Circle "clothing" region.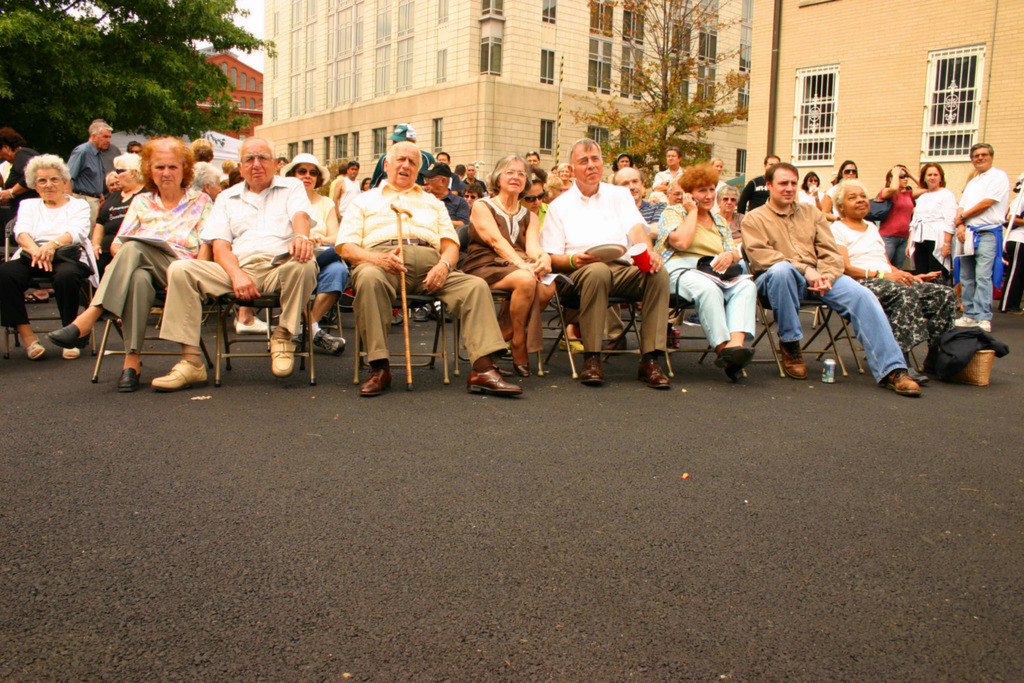
Region: l=0, t=194, r=95, b=333.
